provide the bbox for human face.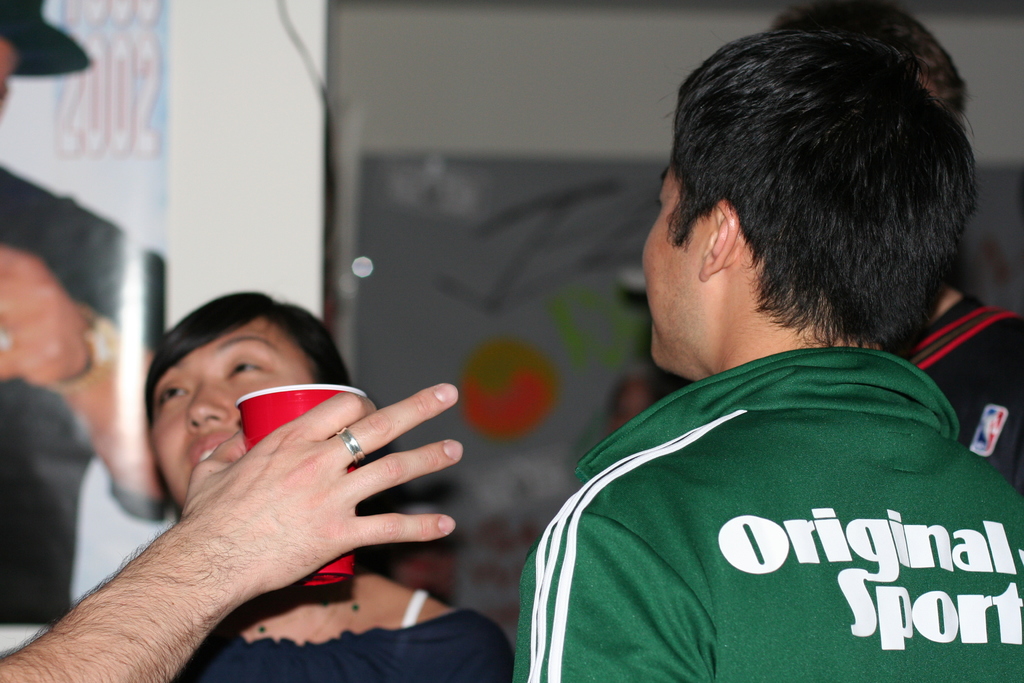
bbox=(637, 135, 711, 386).
